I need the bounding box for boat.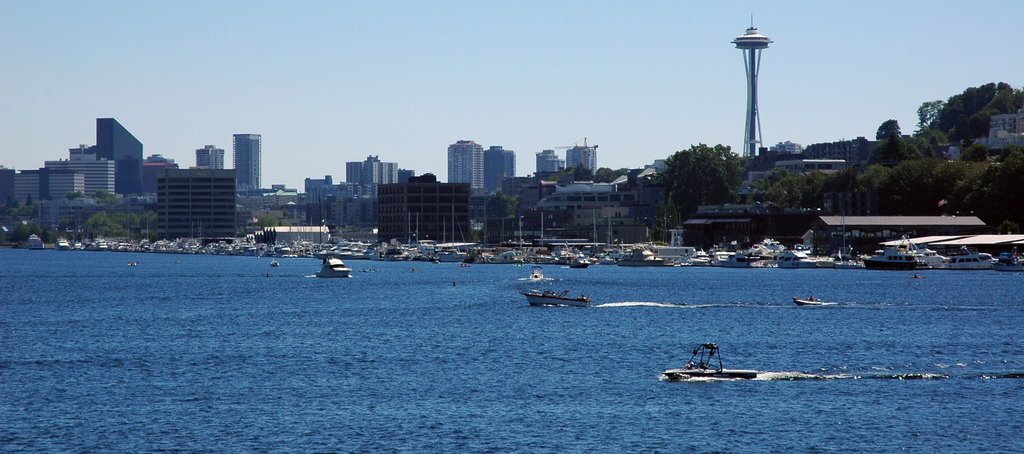
Here it is: 313, 253, 350, 275.
